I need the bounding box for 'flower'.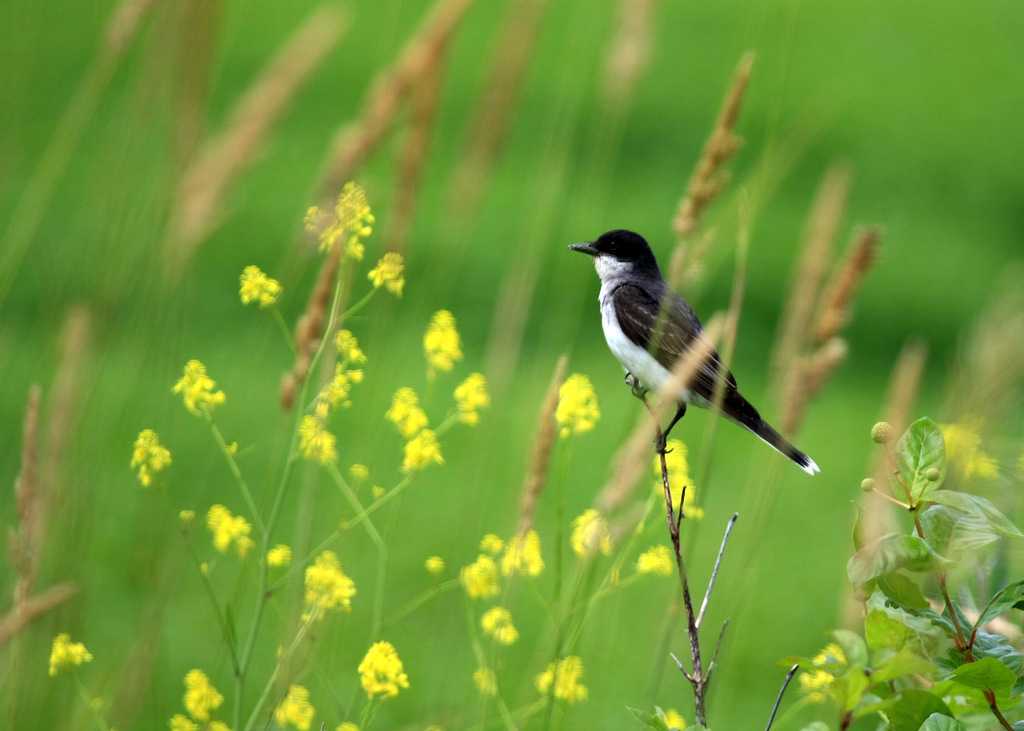
Here it is: x1=498, y1=528, x2=543, y2=578.
